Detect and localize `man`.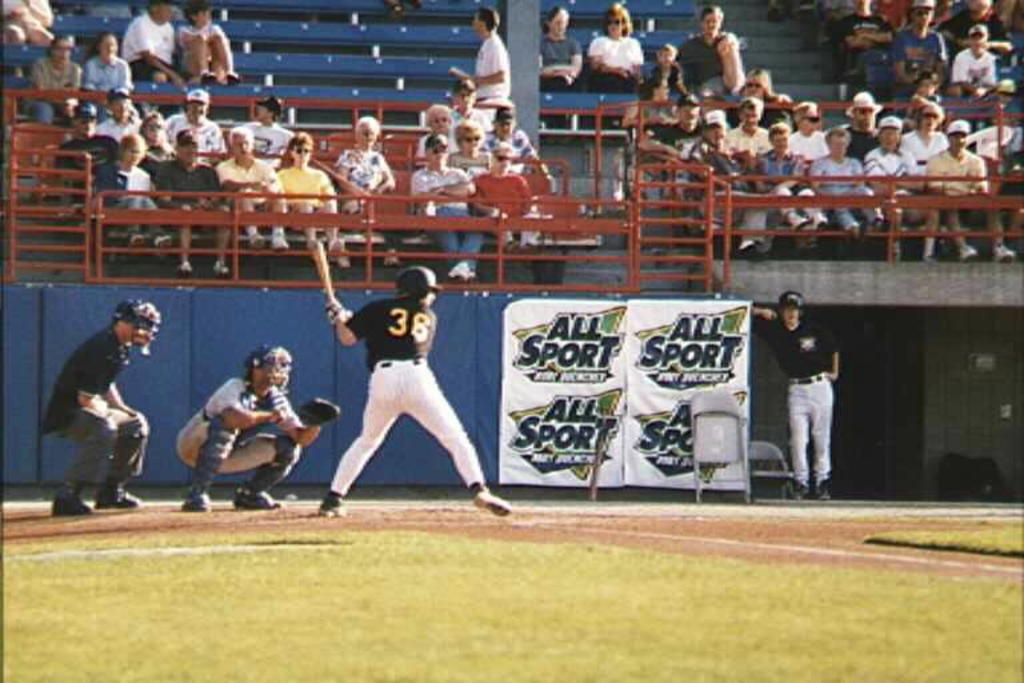
Localized at 160:127:232:283.
